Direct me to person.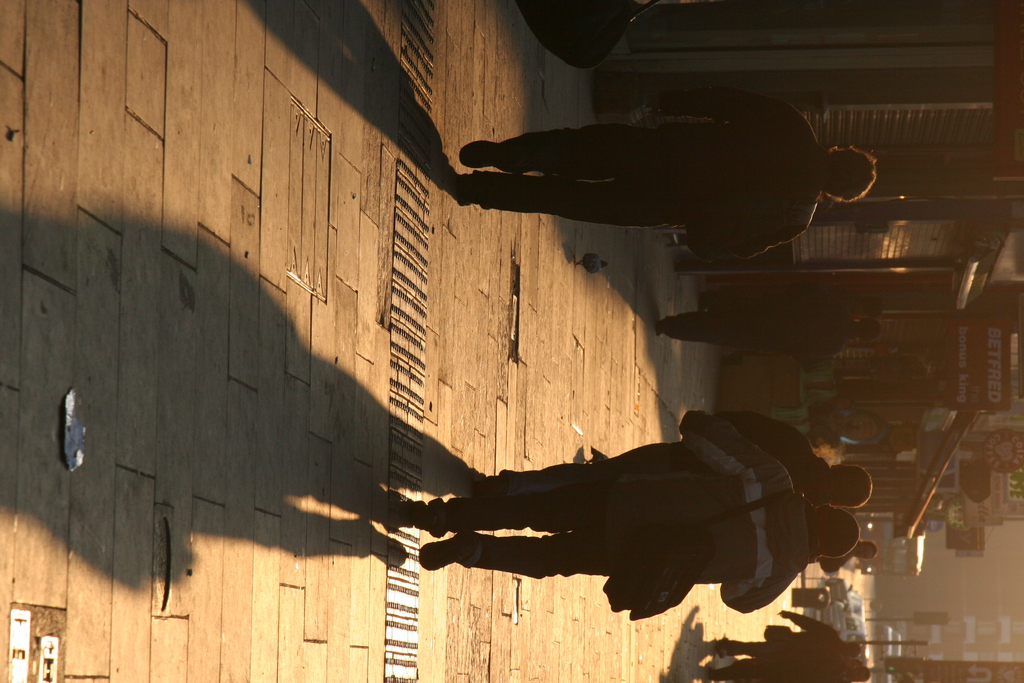
Direction: {"left": 664, "top": 289, "right": 874, "bottom": 368}.
